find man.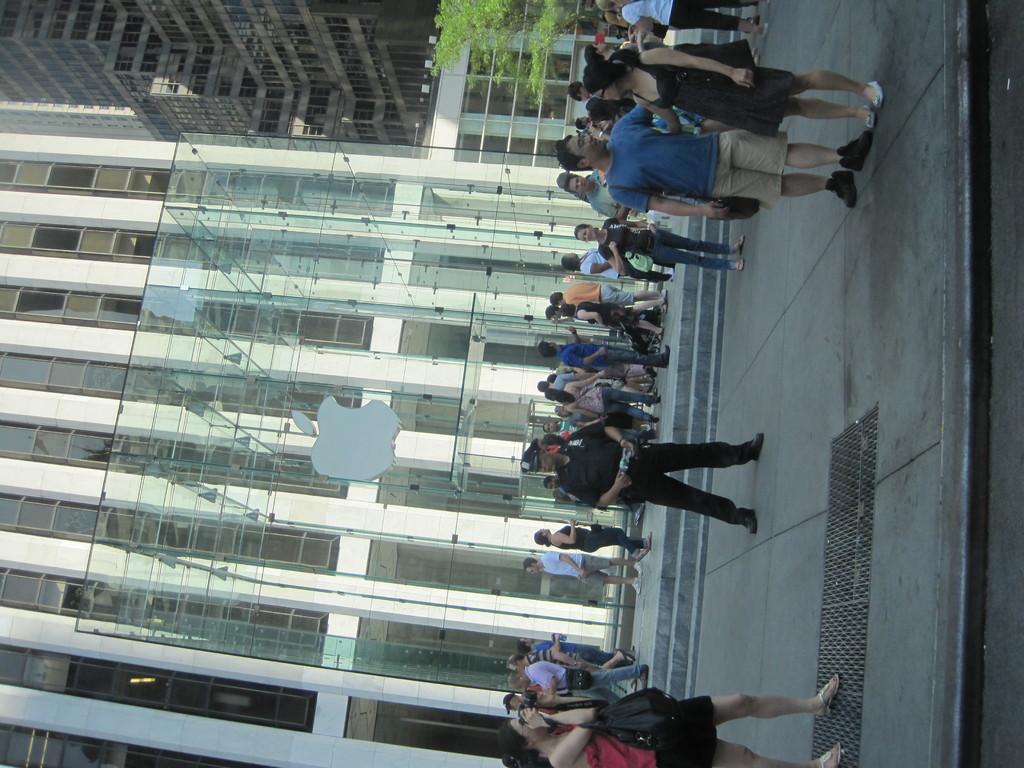
{"x1": 554, "y1": 100, "x2": 874, "y2": 220}.
